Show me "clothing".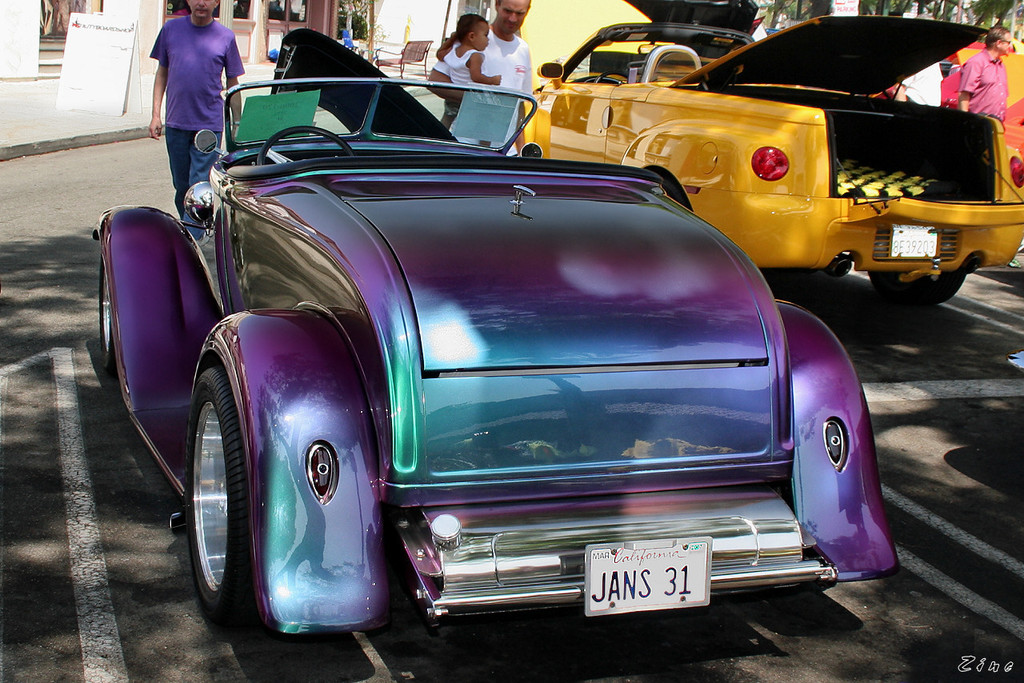
"clothing" is here: x1=956, y1=50, x2=1013, y2=108.
